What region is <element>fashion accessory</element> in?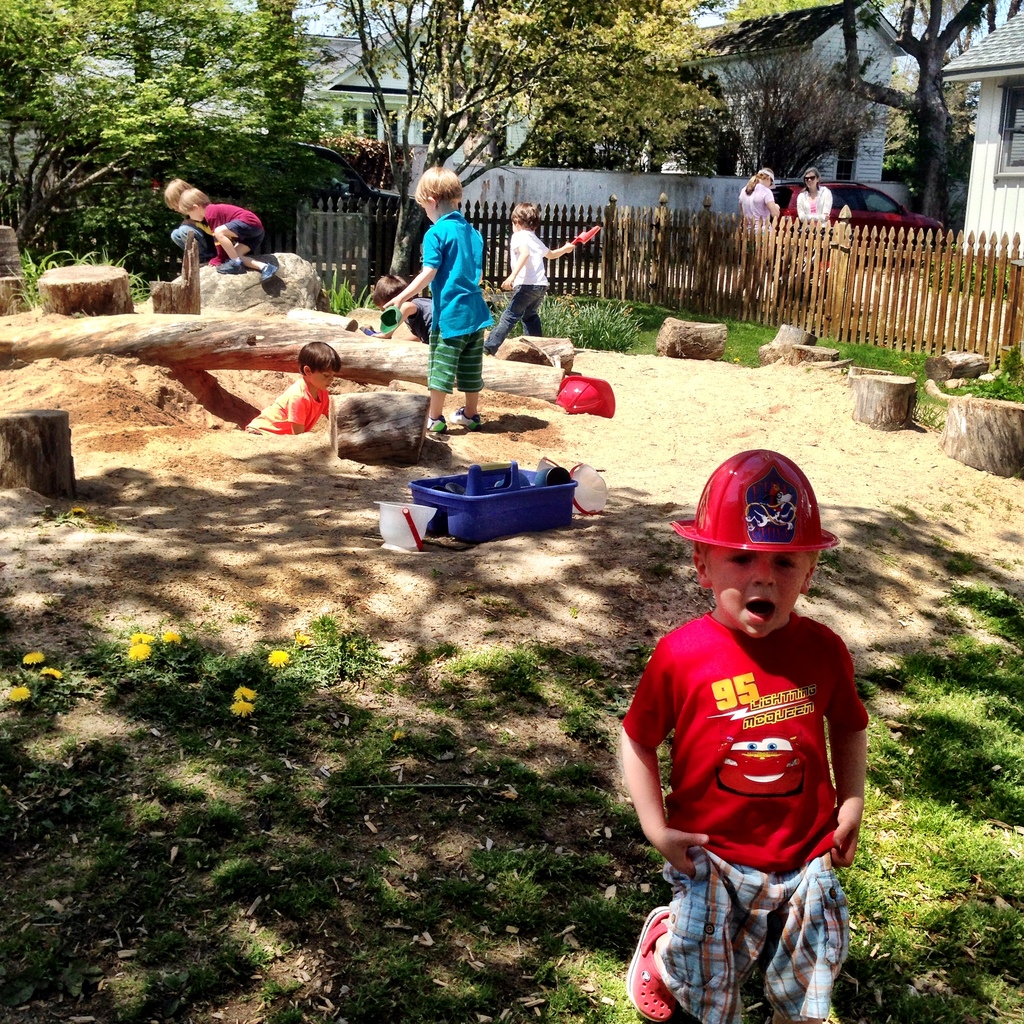
detection(260, 259, 280, 285).
